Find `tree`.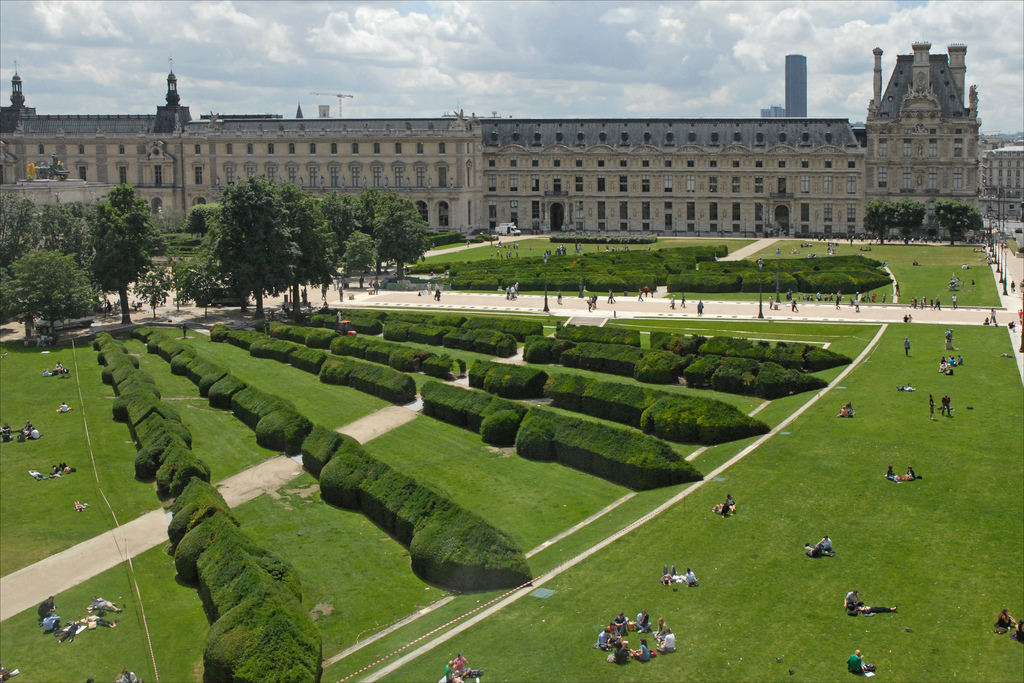
[184, 201, 222, 241].
